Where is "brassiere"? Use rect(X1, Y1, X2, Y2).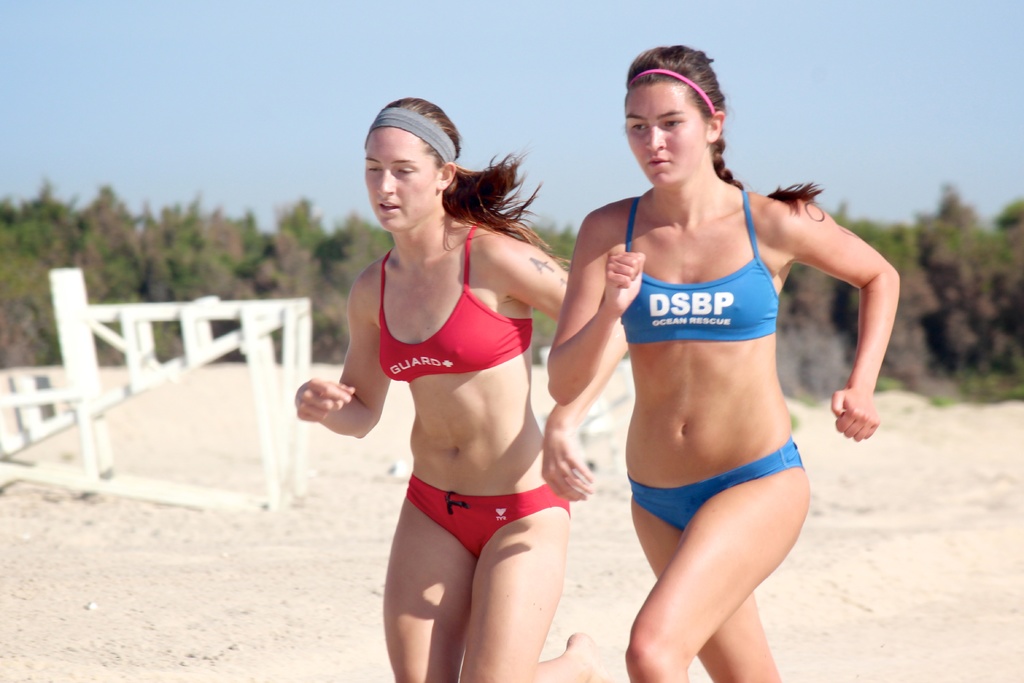
rect(374, 220, 533, 386).
